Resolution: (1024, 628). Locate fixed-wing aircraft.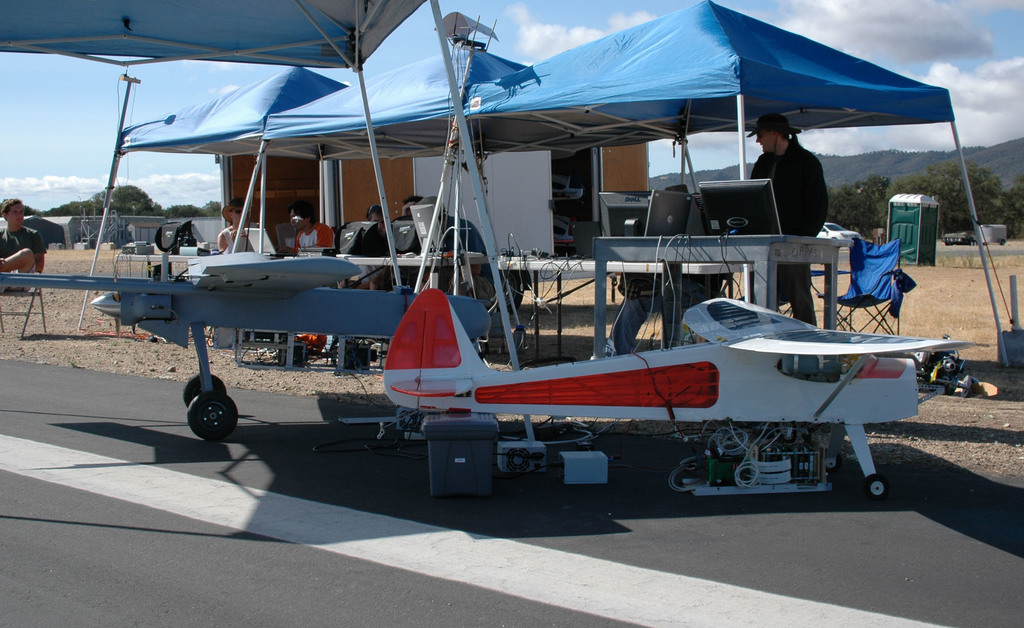
bbox(0, 258, 489, 443).
